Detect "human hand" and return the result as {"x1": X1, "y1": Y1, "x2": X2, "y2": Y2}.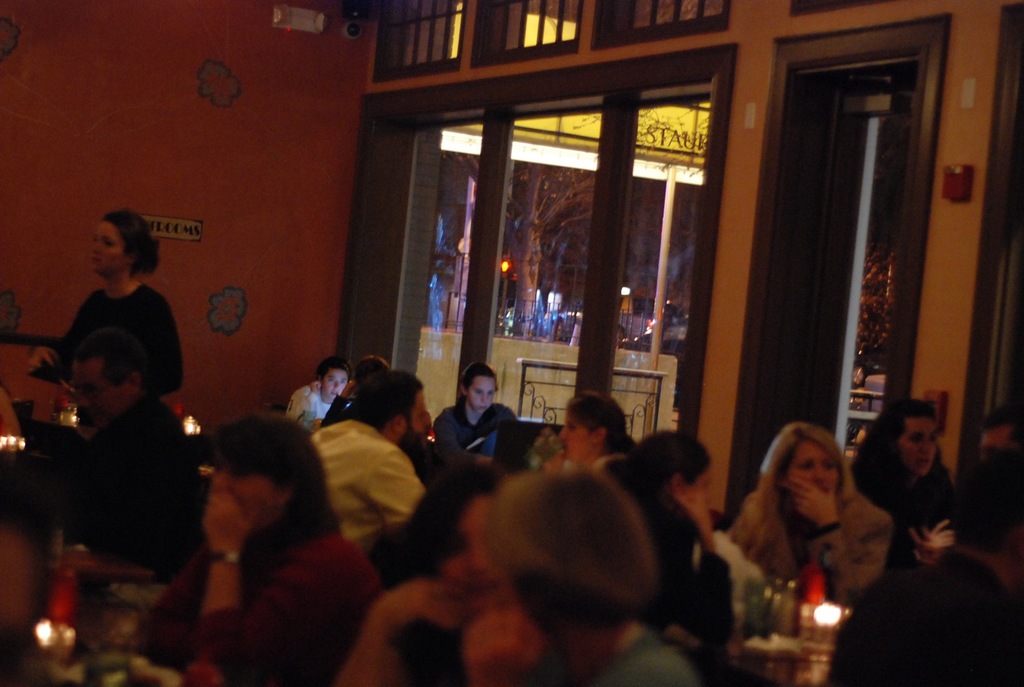
{"x1": 24, "y1": 342, "x2": 59, "y2": 372}.
